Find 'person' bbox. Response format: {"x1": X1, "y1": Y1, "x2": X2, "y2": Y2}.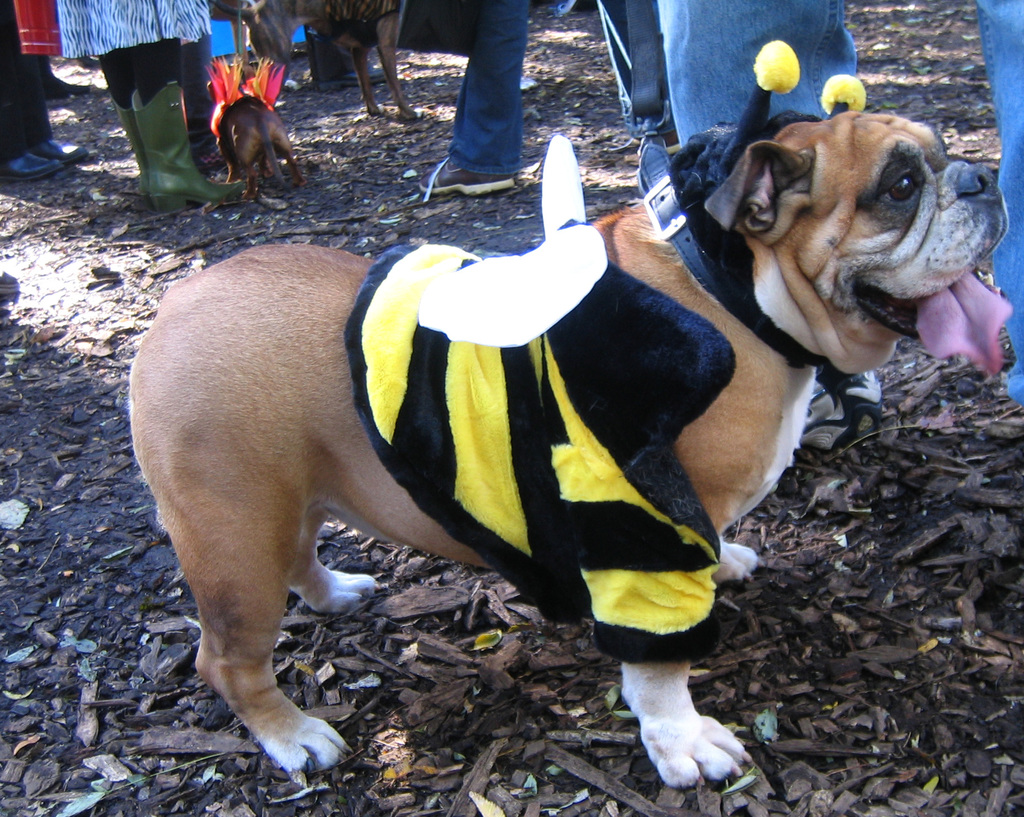
{"x1": 656, "y1": 0, "x2": 1023, "y2": 448}.
